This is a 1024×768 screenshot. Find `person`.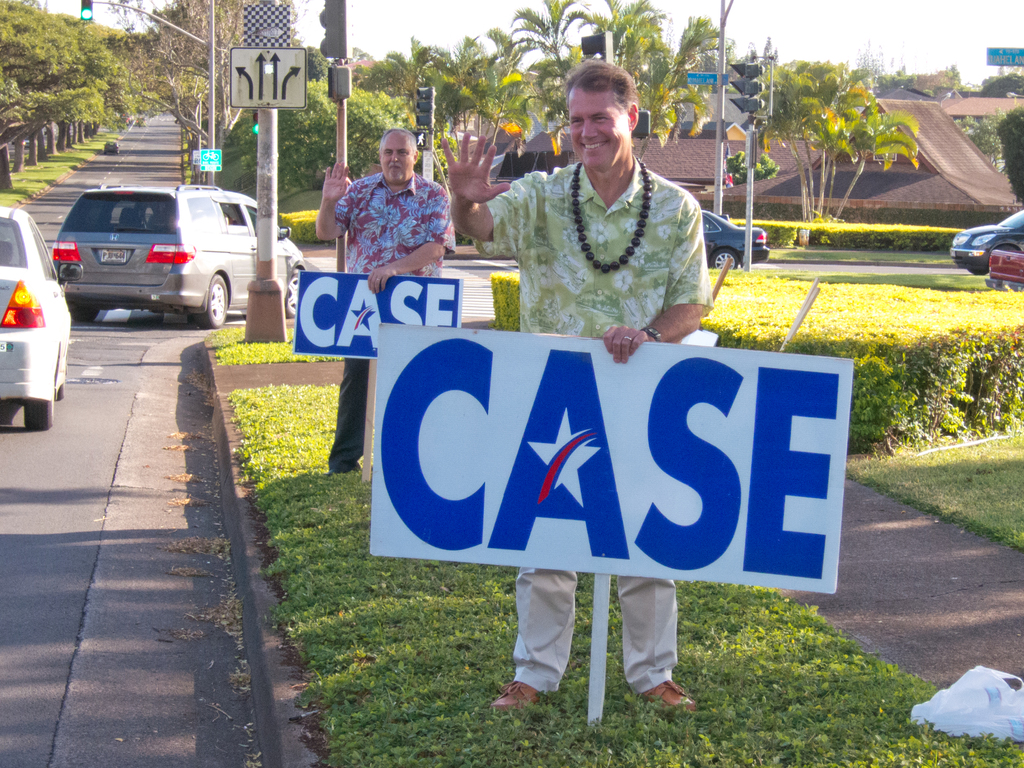
Bounding box: [left=311, top=128, right=458, bottom=481].
